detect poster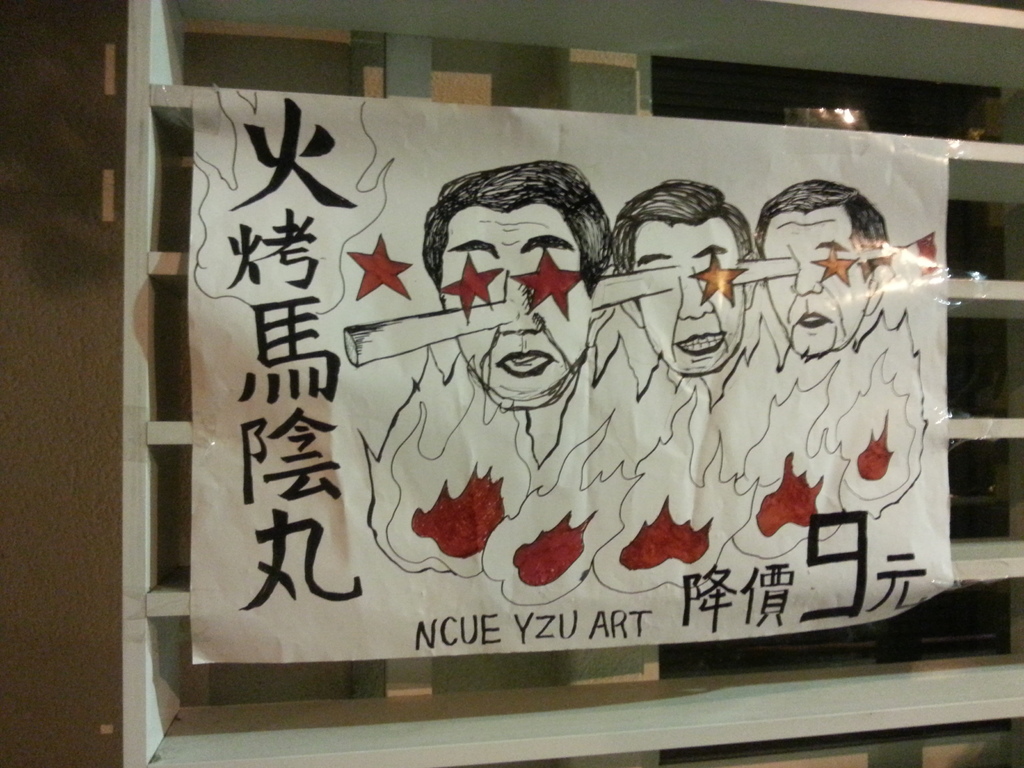
select_region(193, 84, 952, 666)
